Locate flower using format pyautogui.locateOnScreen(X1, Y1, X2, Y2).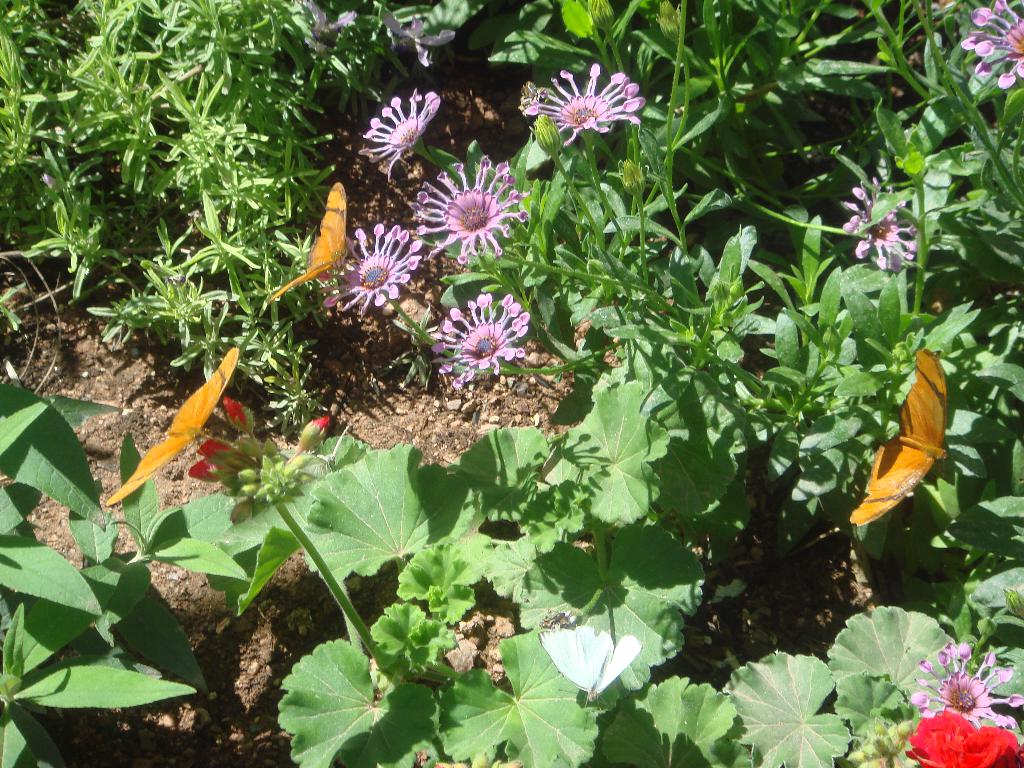
pyautogui.locateOnScreen(300, 0, 355, 40).
